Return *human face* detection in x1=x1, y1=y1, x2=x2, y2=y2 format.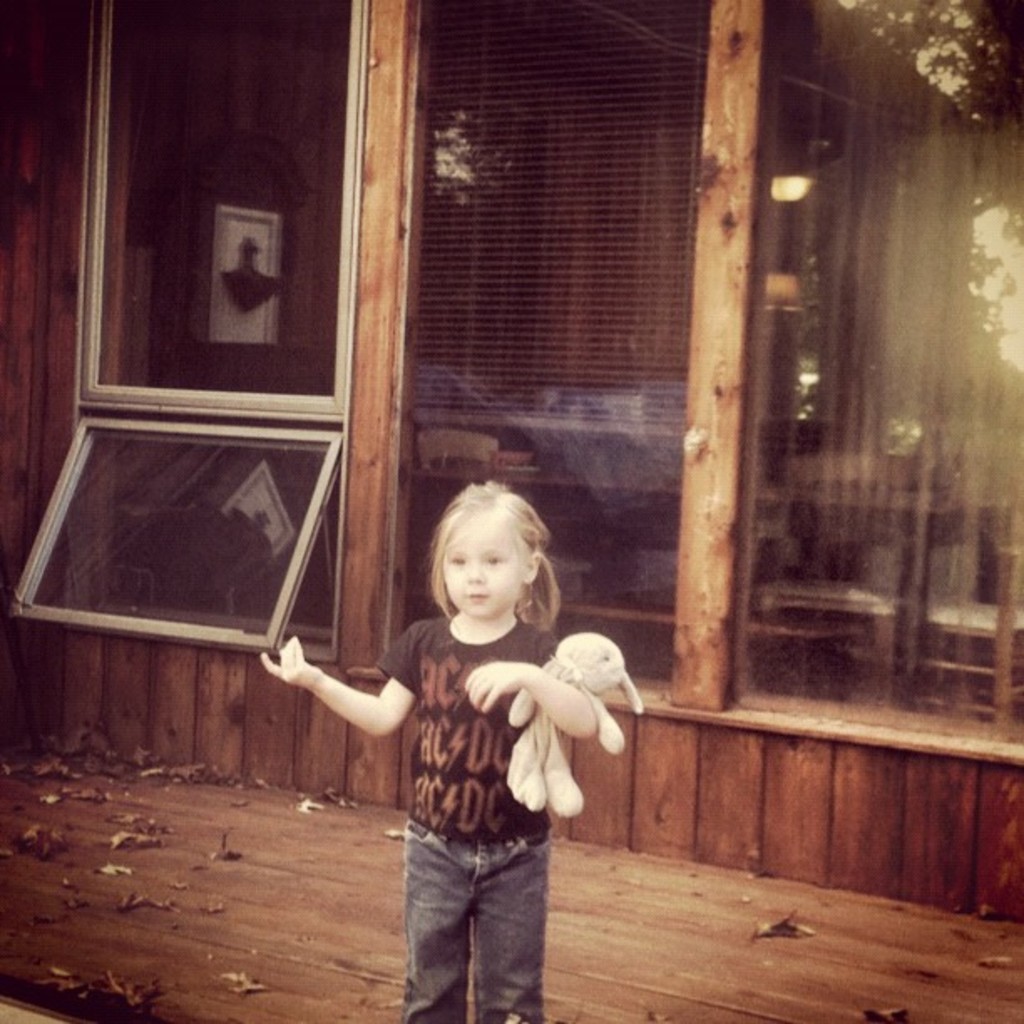
x1=442, y1=514, x2=520, y2=622.
